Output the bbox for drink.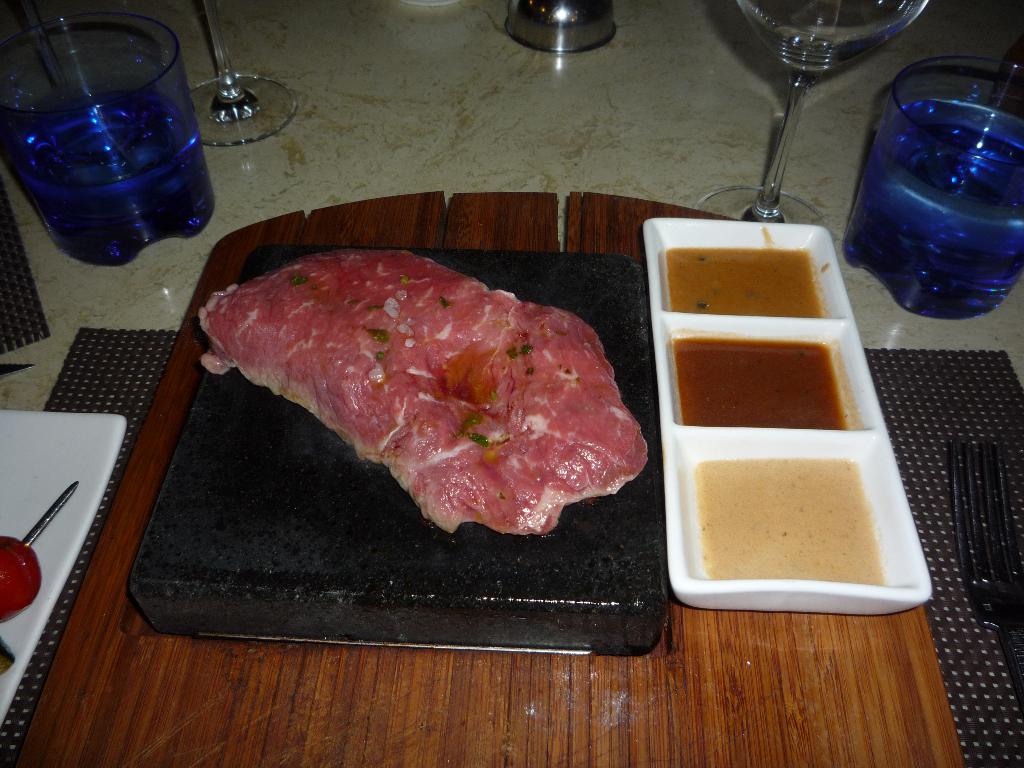
{"x1": 730, "y1": 0, "x2": 927, "y2": 70}.
